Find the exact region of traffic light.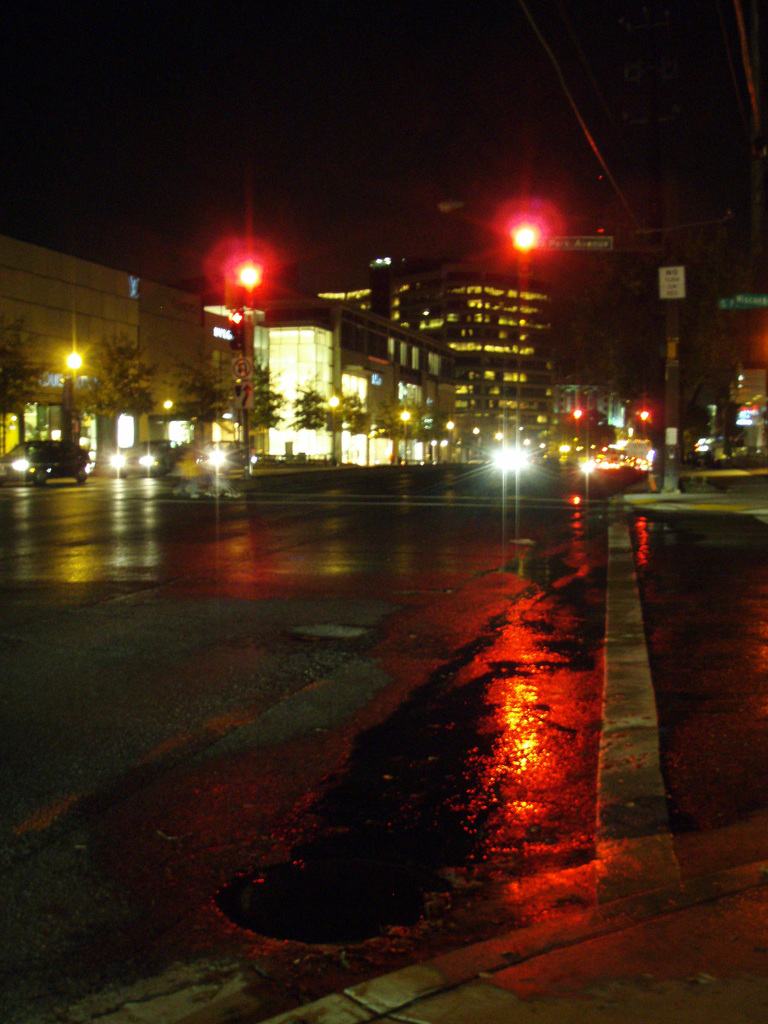
Exact region: 227:309:247:356.
